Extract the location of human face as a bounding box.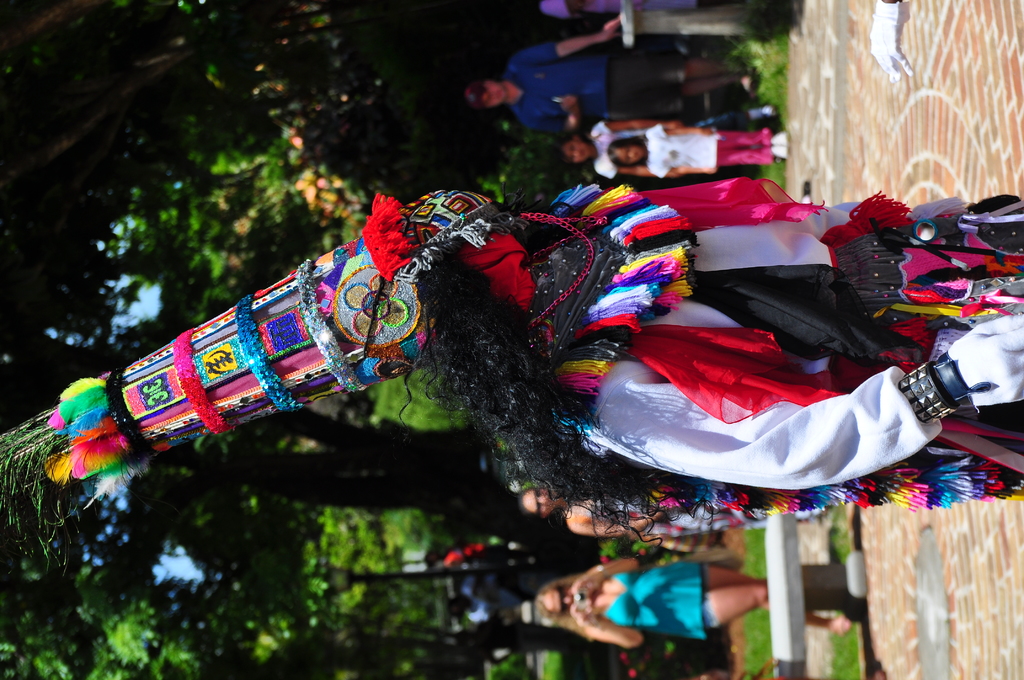
561/138/593/163.
